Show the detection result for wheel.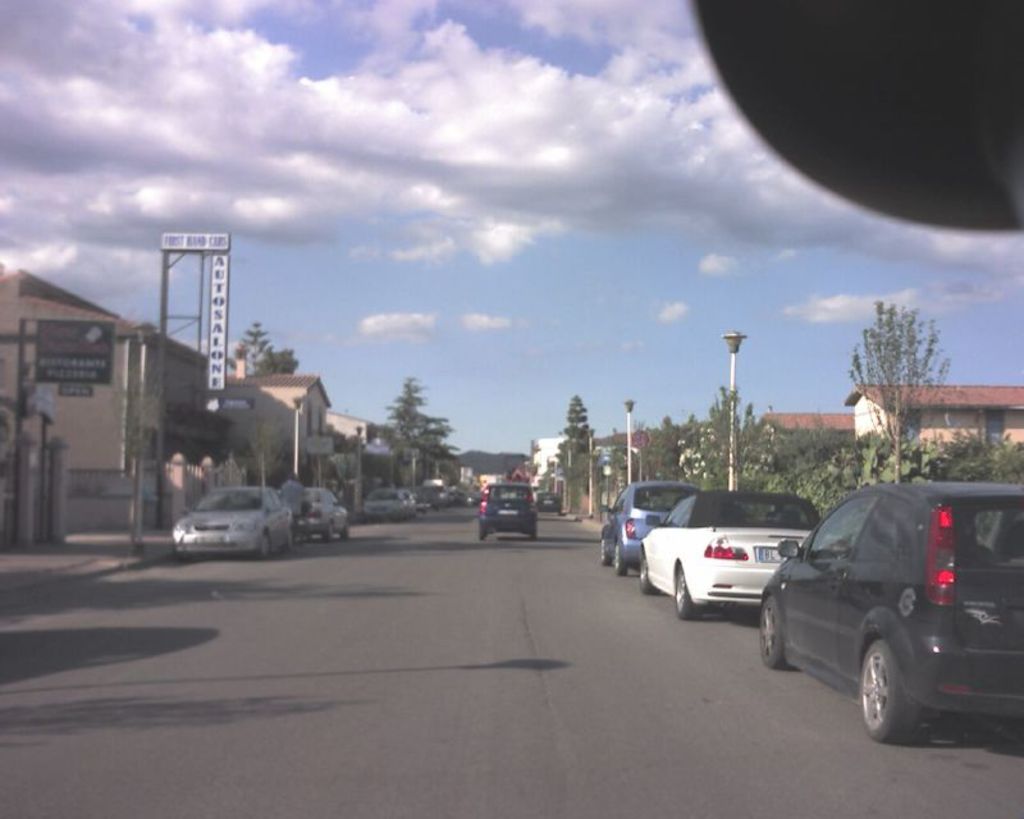
detection(666, 563, 701, 623).
